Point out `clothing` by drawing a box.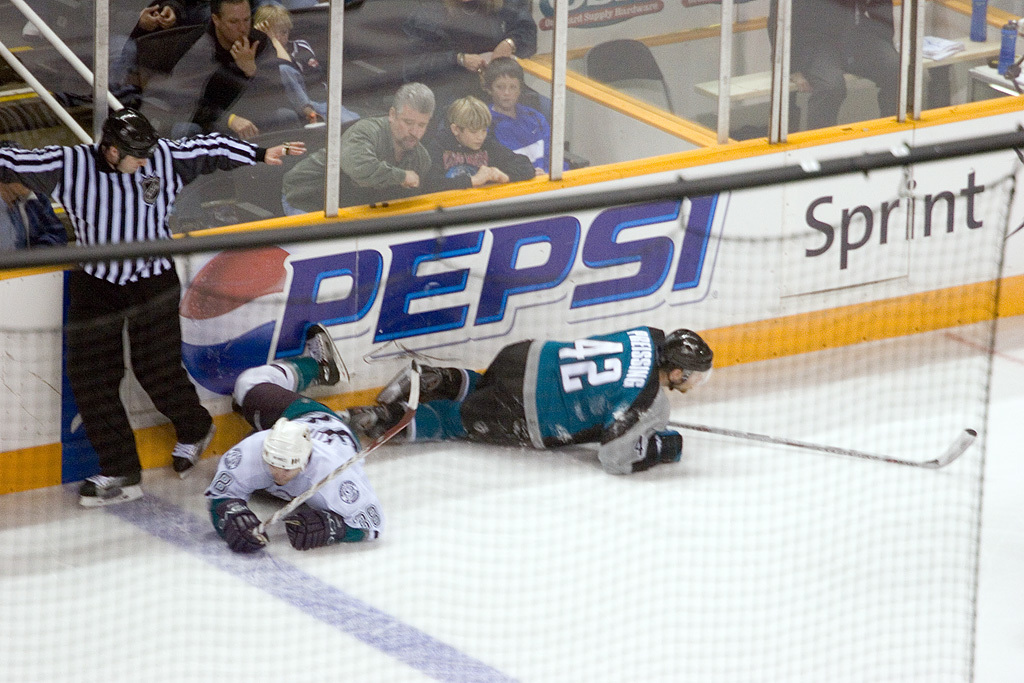
select_region(446, 149, 530, 173).
